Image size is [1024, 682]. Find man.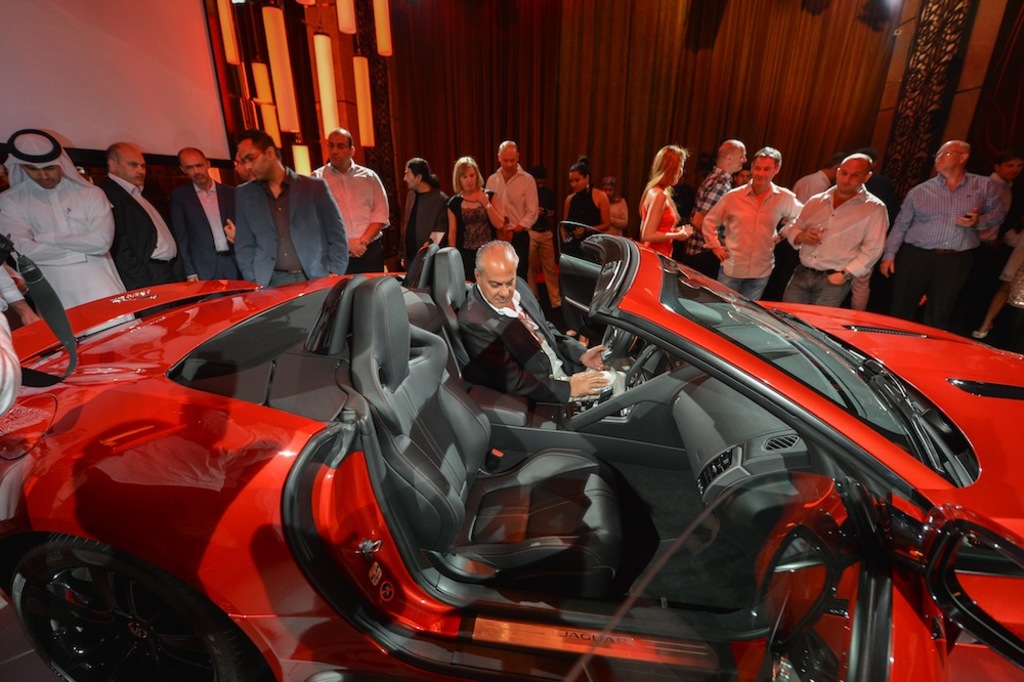
l=785, t=153, r=891, b=309.
